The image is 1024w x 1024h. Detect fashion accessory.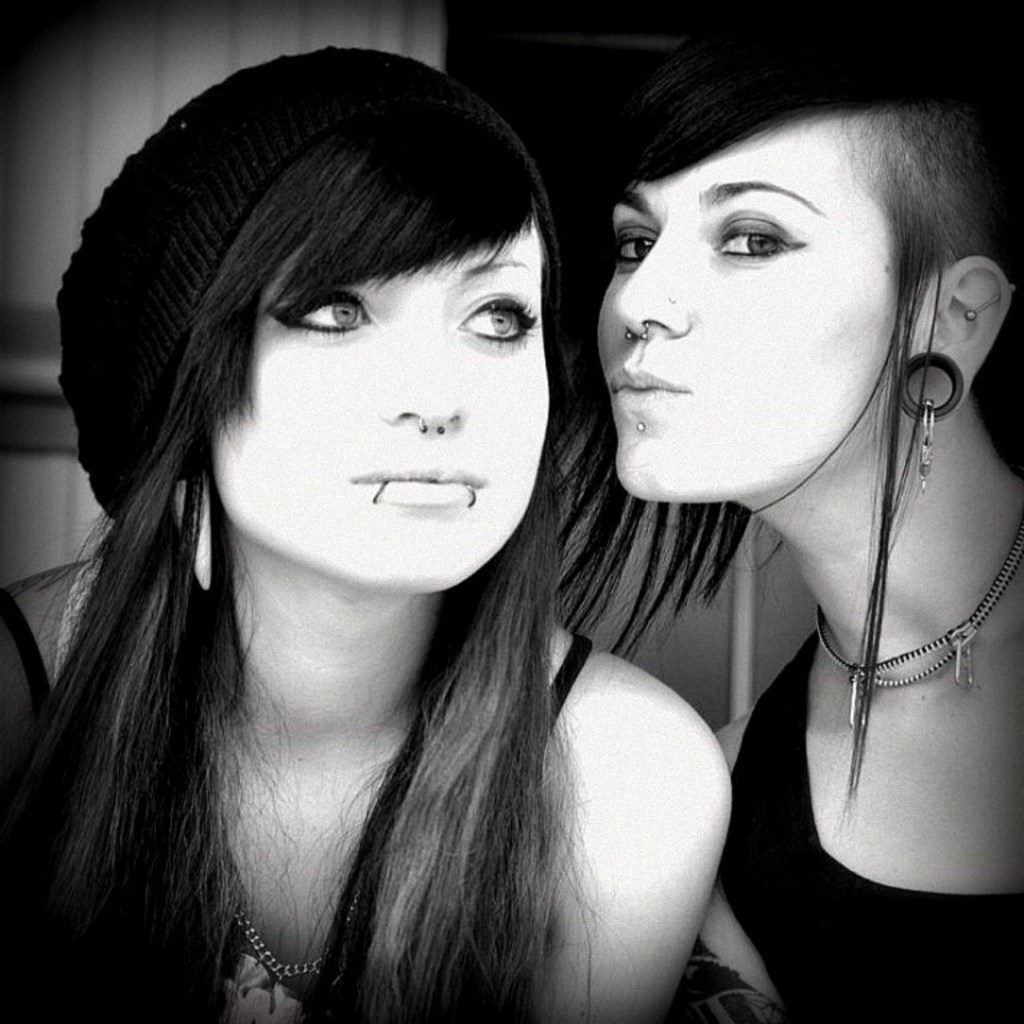
Detection: crop(224, 881, 373, 989).
